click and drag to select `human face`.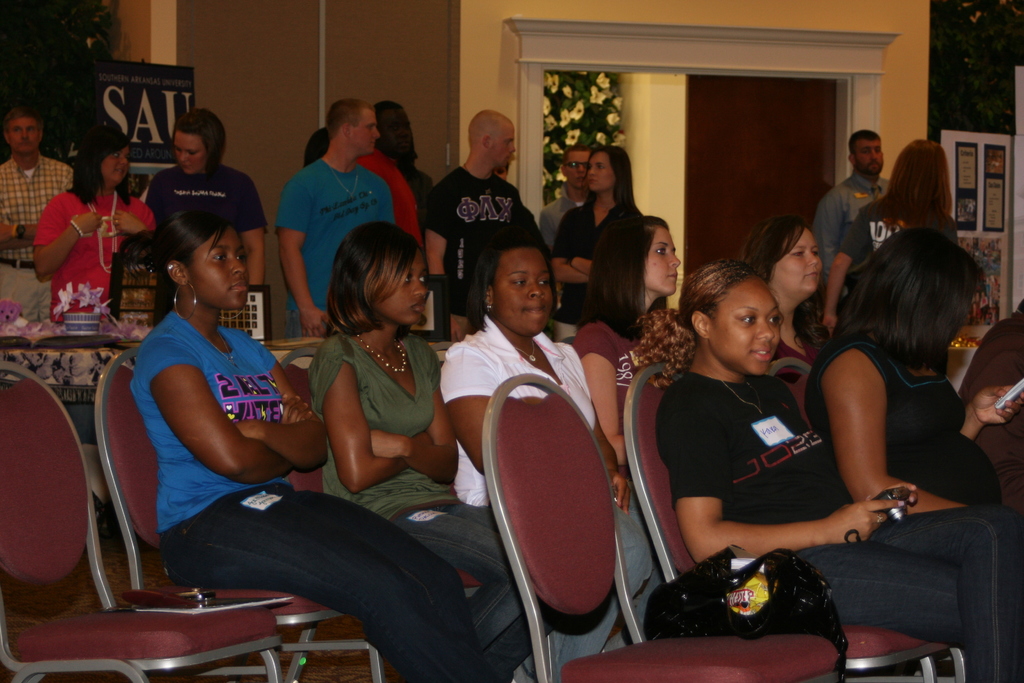
Selection: [x1=491, y1=127, x2=515, y2=172].
